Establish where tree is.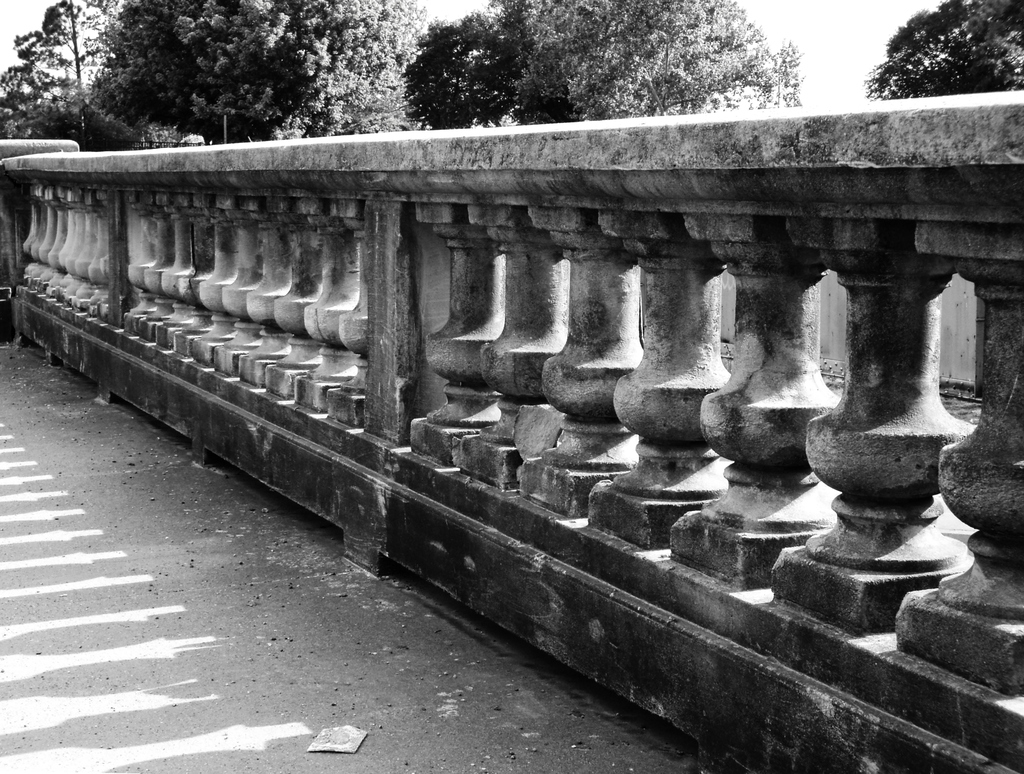
Established at x1=507 y1=0 x2=787 y2=122.
